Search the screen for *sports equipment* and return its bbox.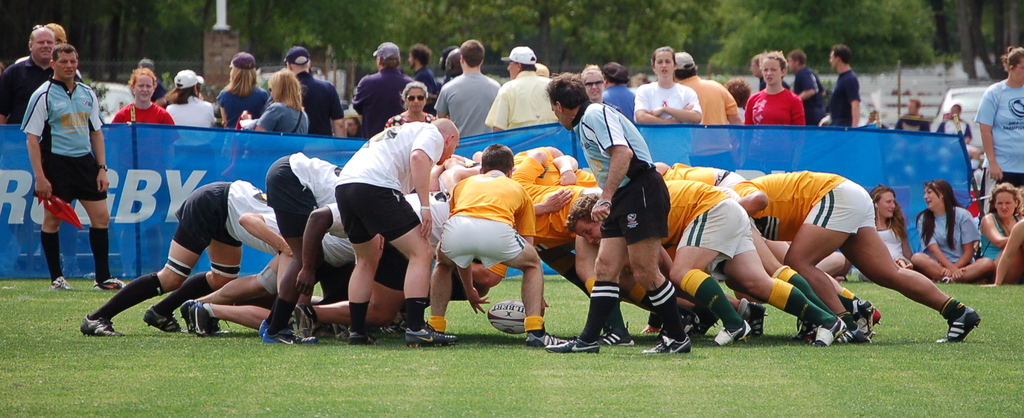
Found: [x1=188, y1=303, x2=217, y2=340].
